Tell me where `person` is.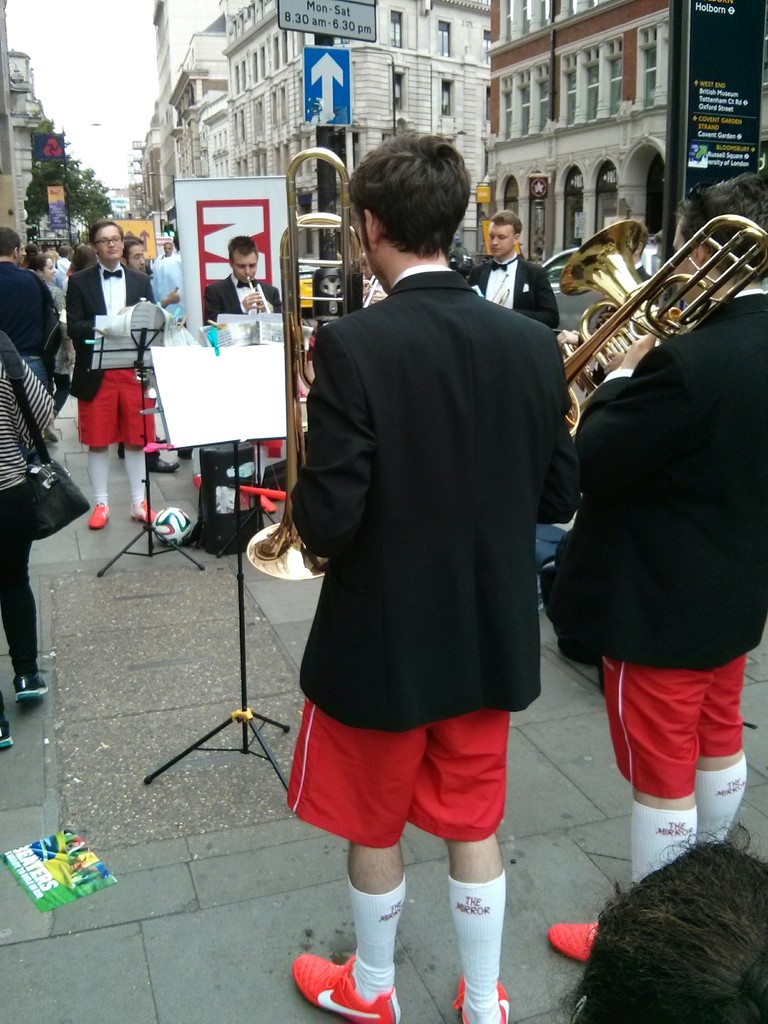
`person` is at (left=201, top=232, right=289, bottom=328).
